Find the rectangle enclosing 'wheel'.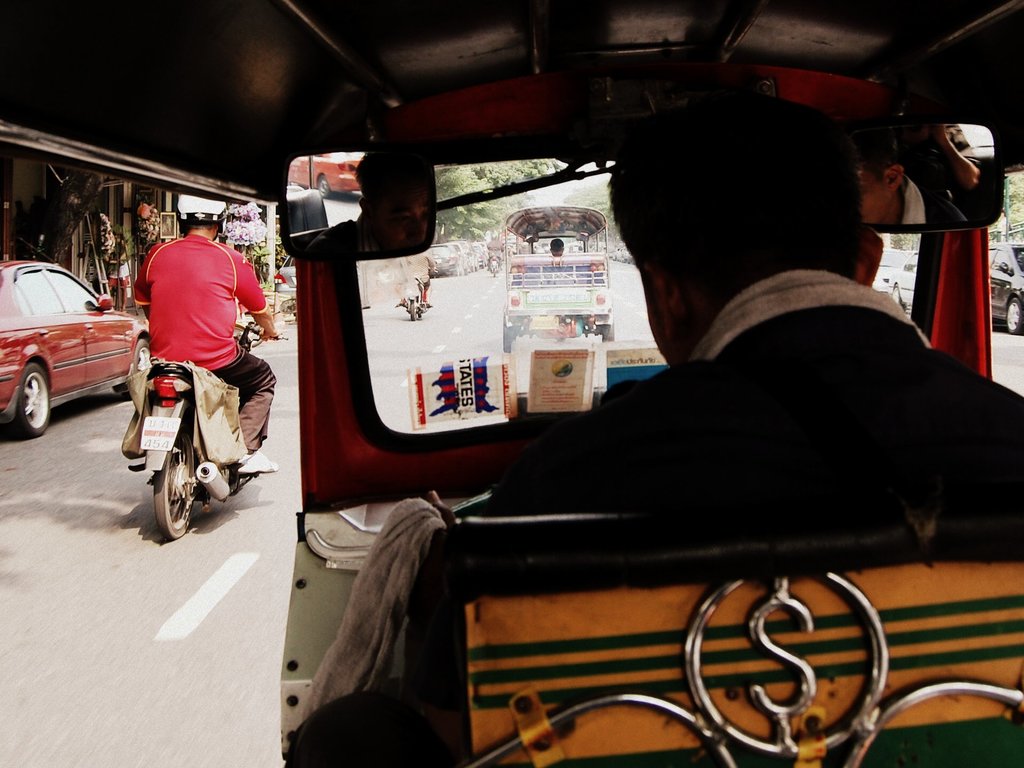
detection(411, 302, 419, 323).
